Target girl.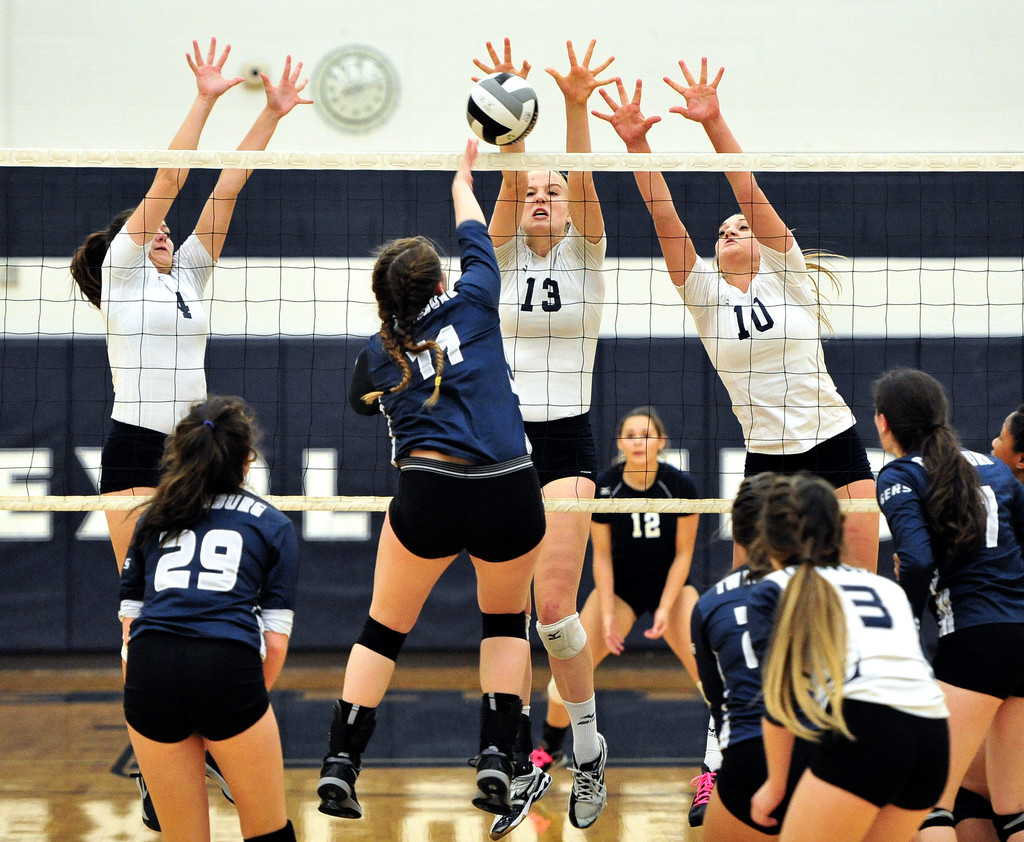
Target region: bbox=[314, 137, 542, 816].
